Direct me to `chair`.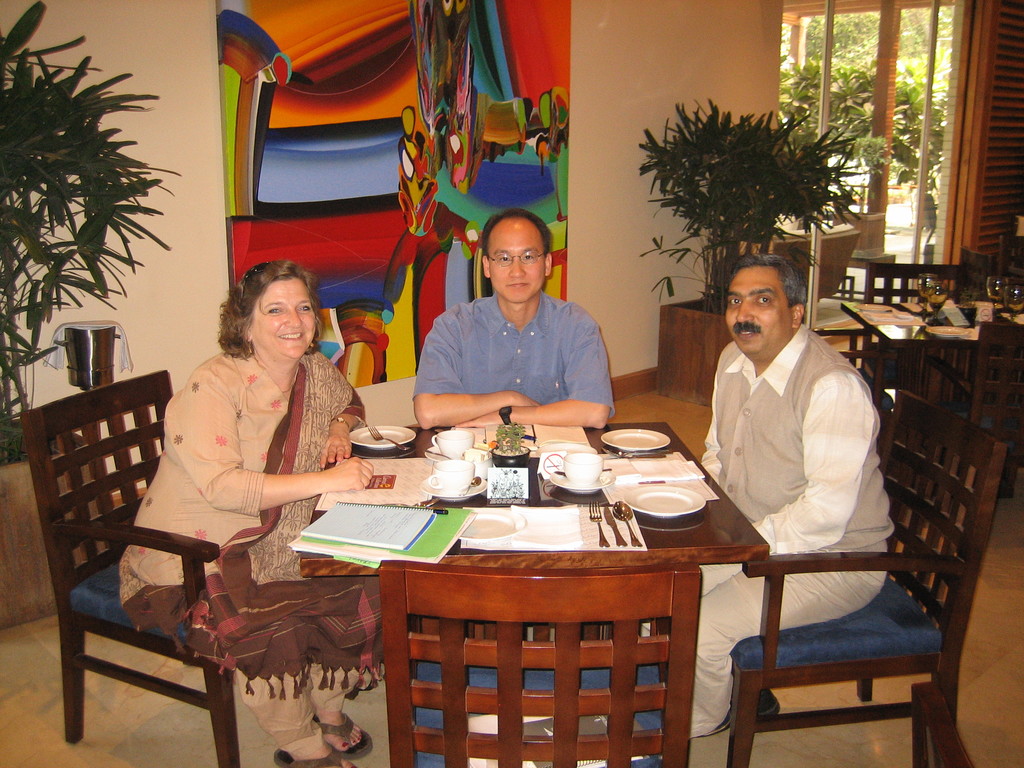
Direction: {"x1": 918, "y1": 319, "x2": 1023, "y2": 481}.
